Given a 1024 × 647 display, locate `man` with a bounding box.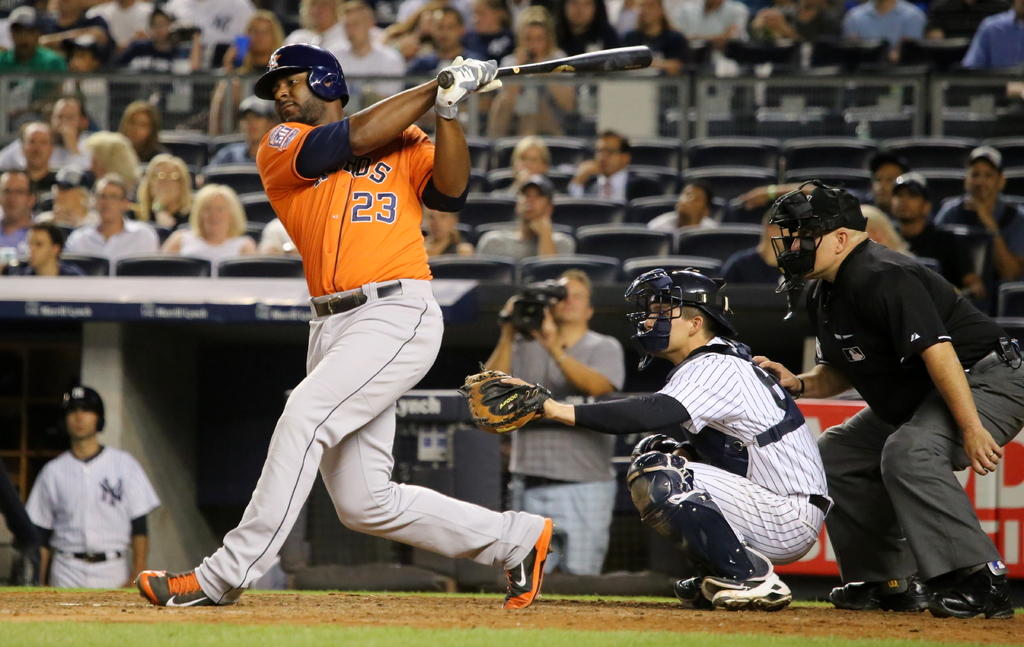
Located: [left=461, top=265, right=829, bottom=607].
